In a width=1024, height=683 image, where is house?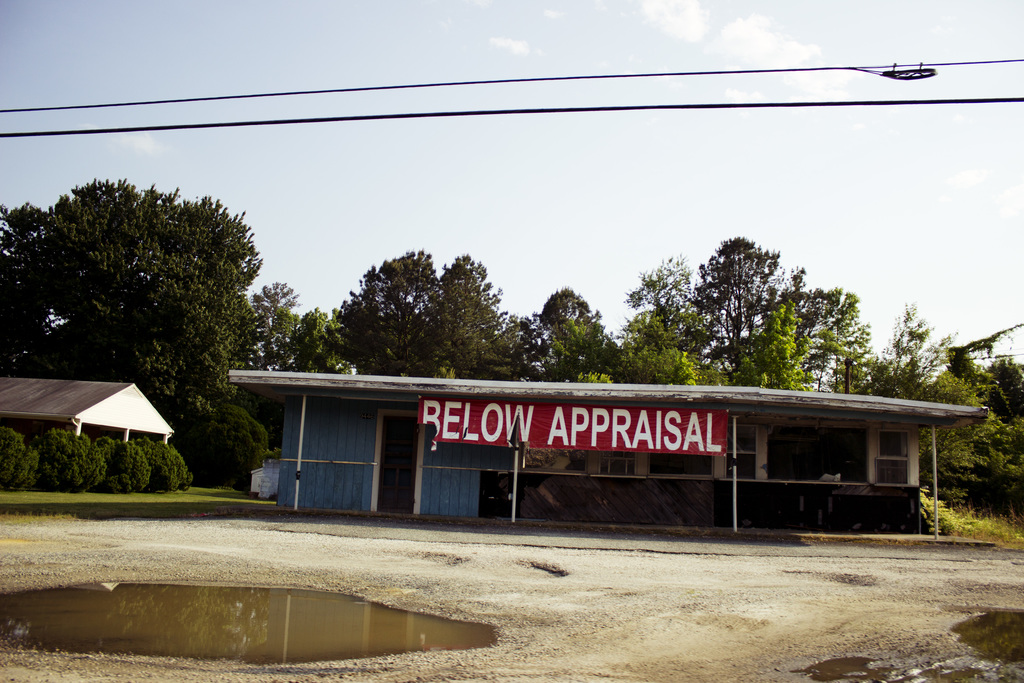
<region>225, 374, 972, 539</region>.
